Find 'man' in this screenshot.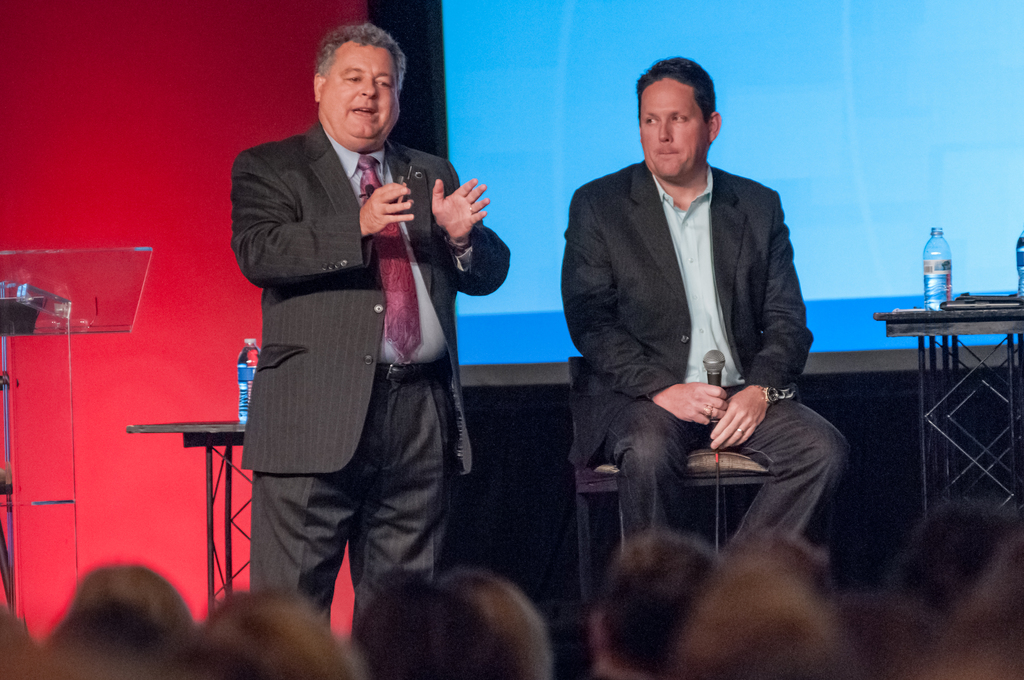
The bounding box for 'man' is 550 60 837 569.
